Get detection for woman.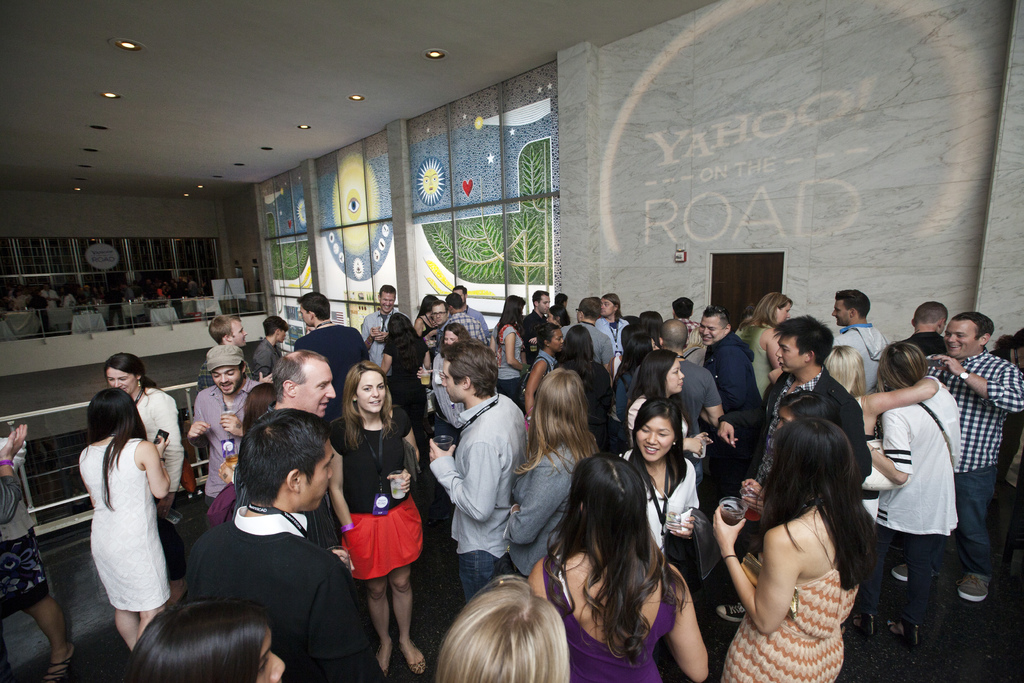
Detection: region(425, 321, 471, 427).
